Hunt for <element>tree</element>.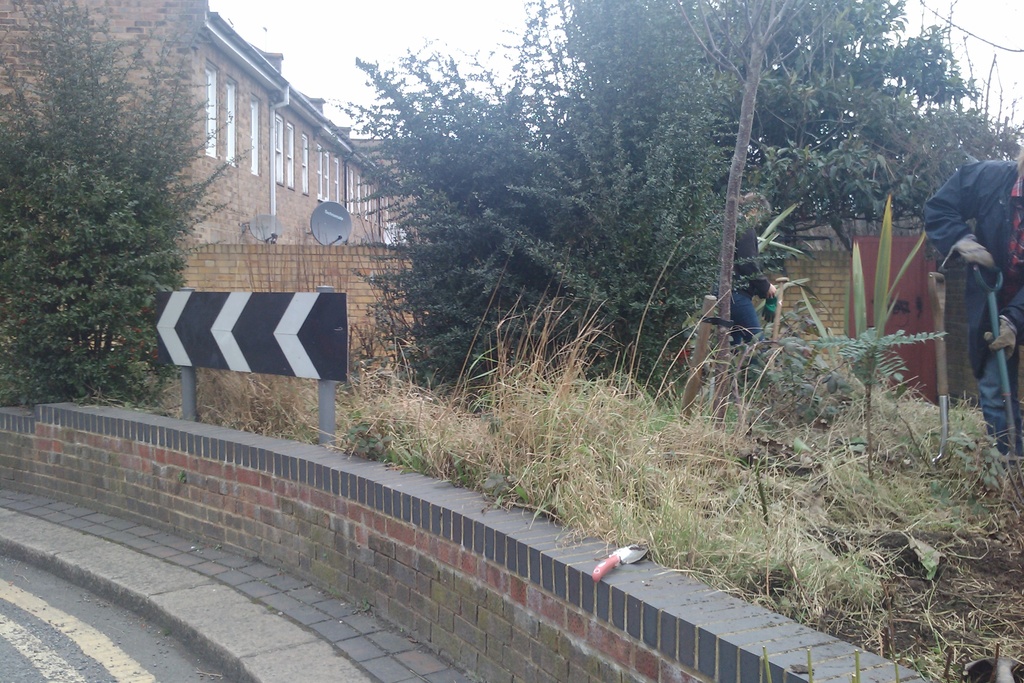
Hunted down at [left=22, top=32, right=211, bottom=417].
